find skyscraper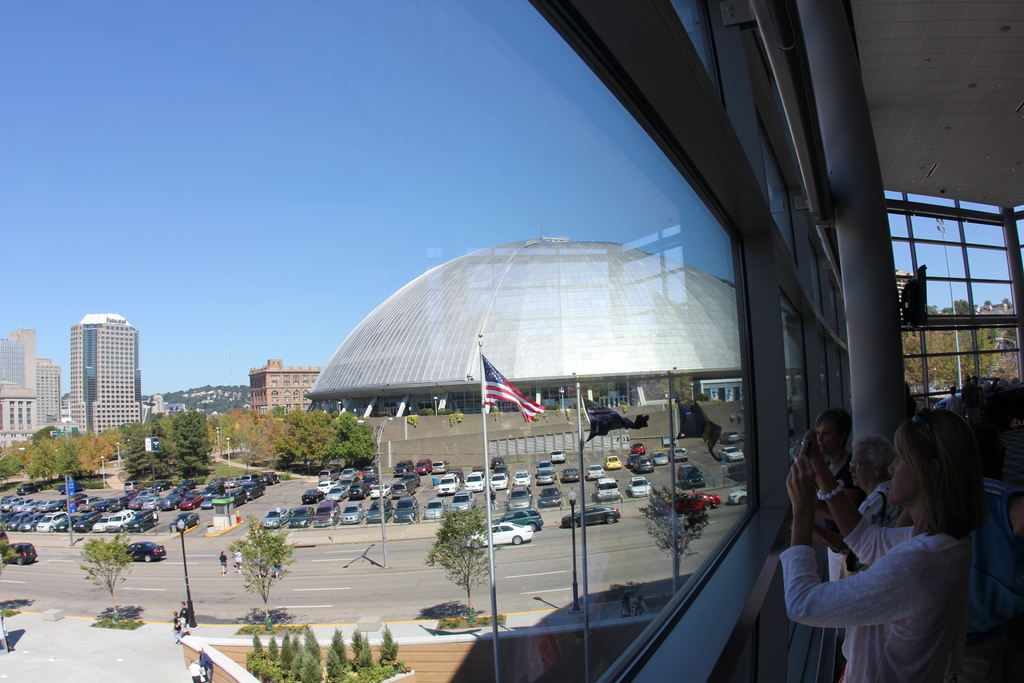
[63, 309, 143, 440]
